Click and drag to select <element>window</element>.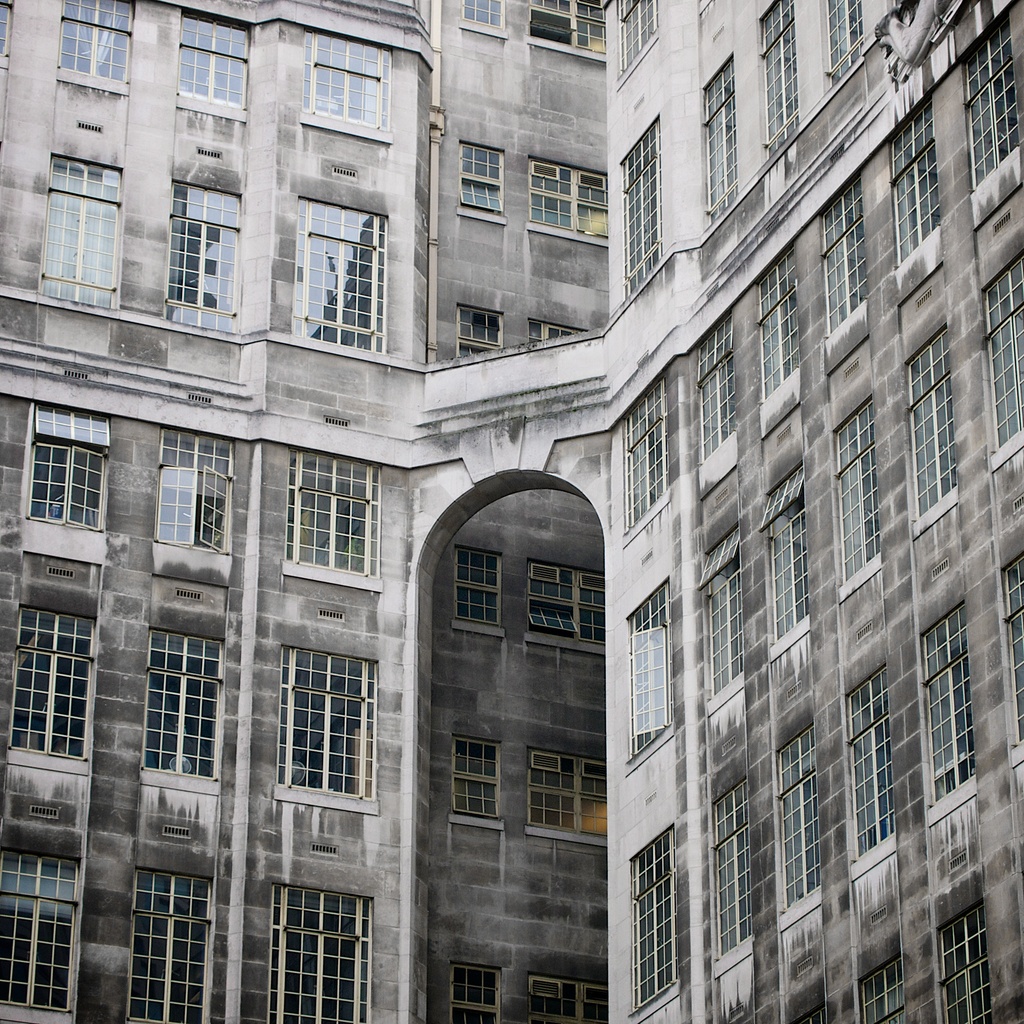
Selection: bbox=[122, 873, 216, 1023].
